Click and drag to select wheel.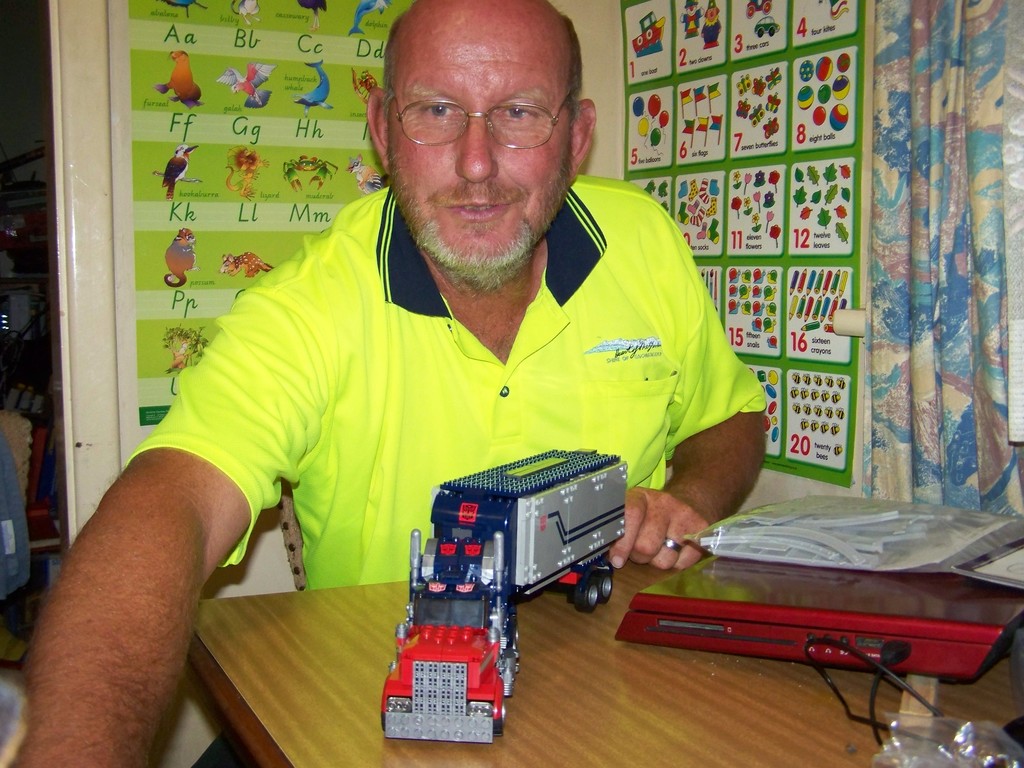
Selection: region(573, 572, 599, 611).
